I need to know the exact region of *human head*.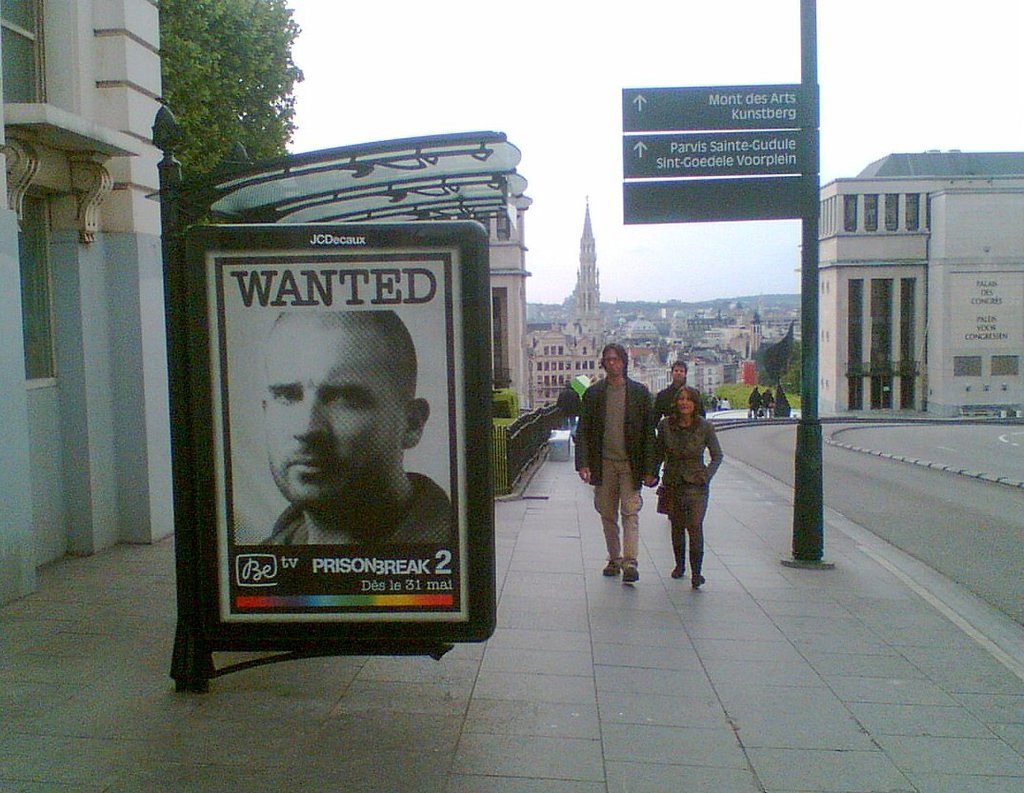
Region: (223,278,440,546).
